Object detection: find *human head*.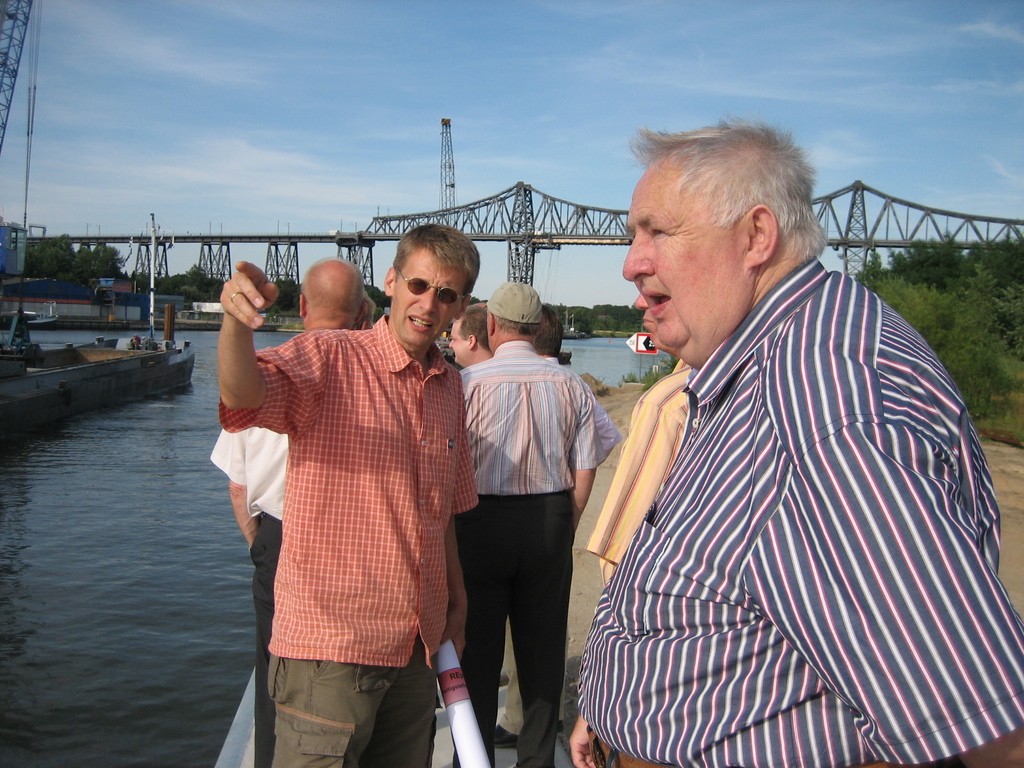
630/288/678/358.
